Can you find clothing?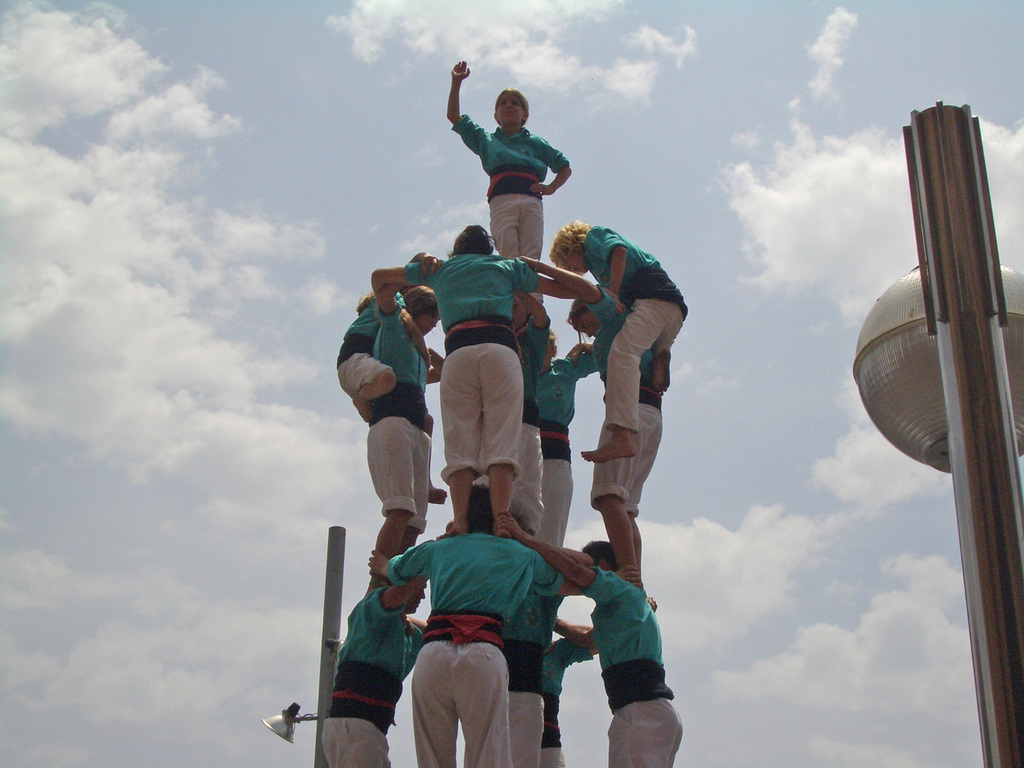
Yes, bounding box: <bbox>502, 585, 549, 767</bbox>.
